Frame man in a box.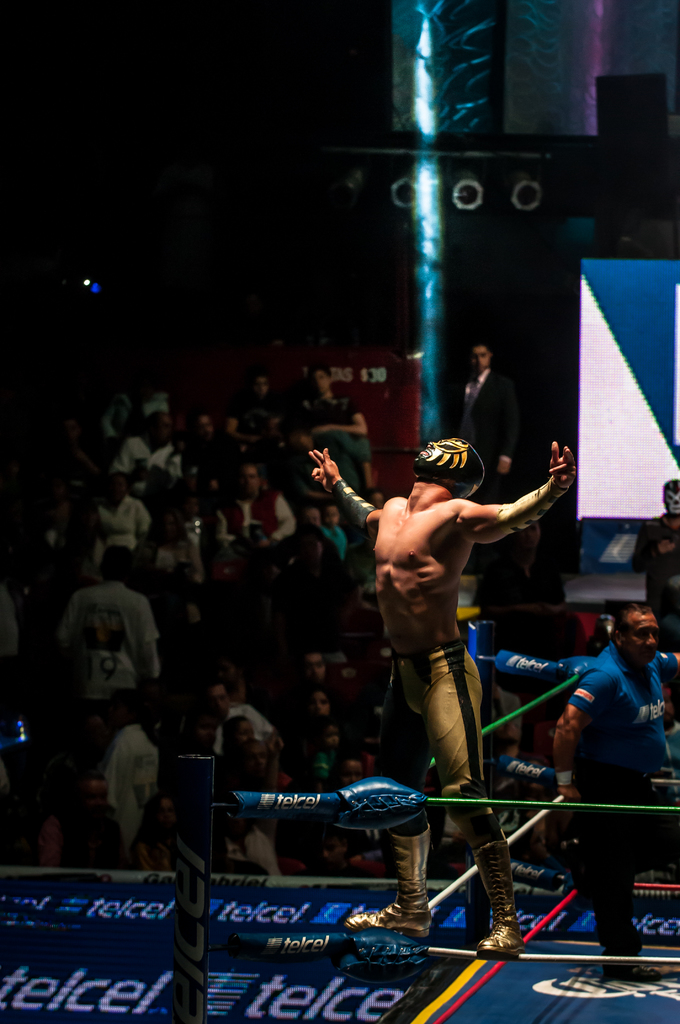
x1=298 y1=365 x2=385 y2=498.
